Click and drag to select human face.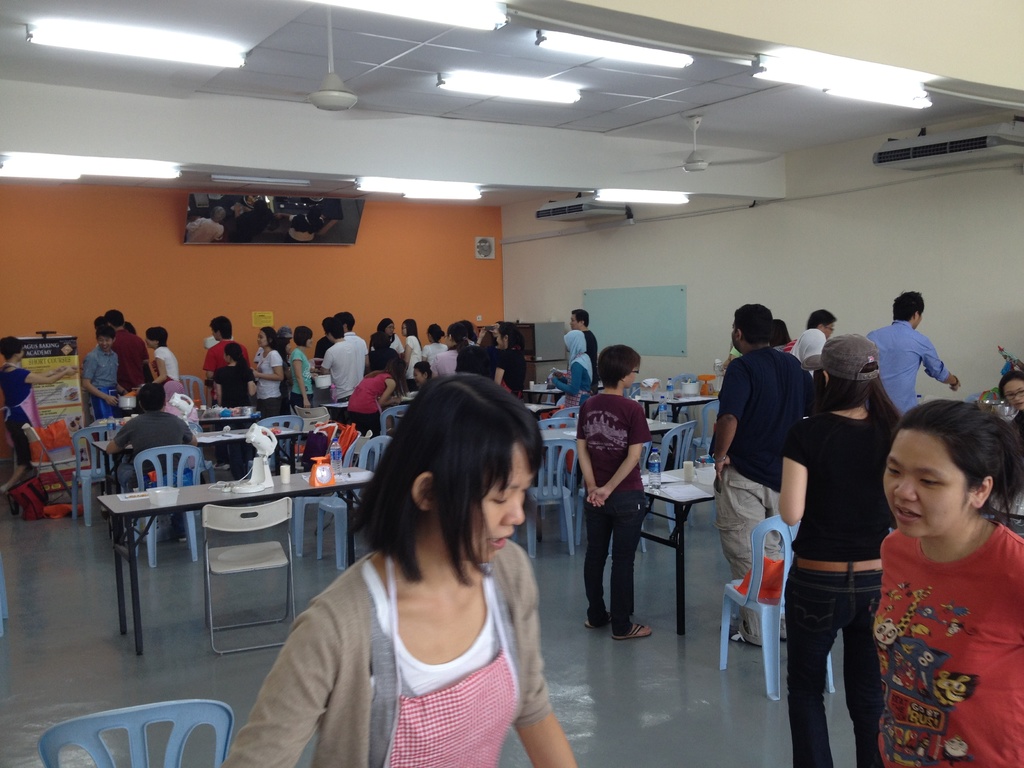
Selection: x1=387, y1=324, x2=396, y2=333.
